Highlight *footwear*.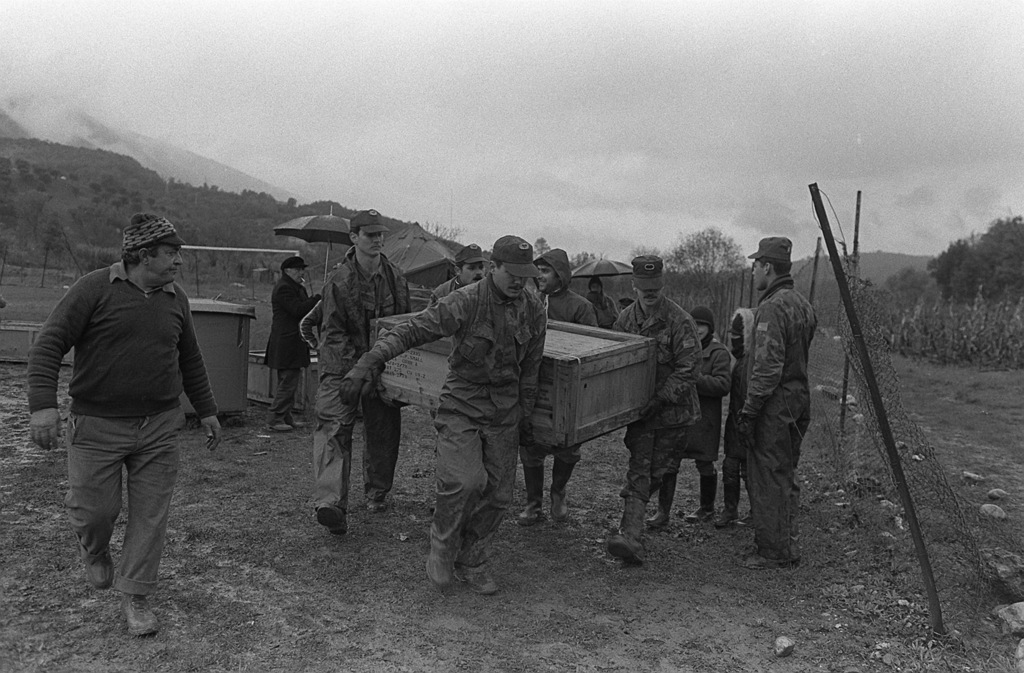
Highlighted region: [309, 502, 353, 536].
